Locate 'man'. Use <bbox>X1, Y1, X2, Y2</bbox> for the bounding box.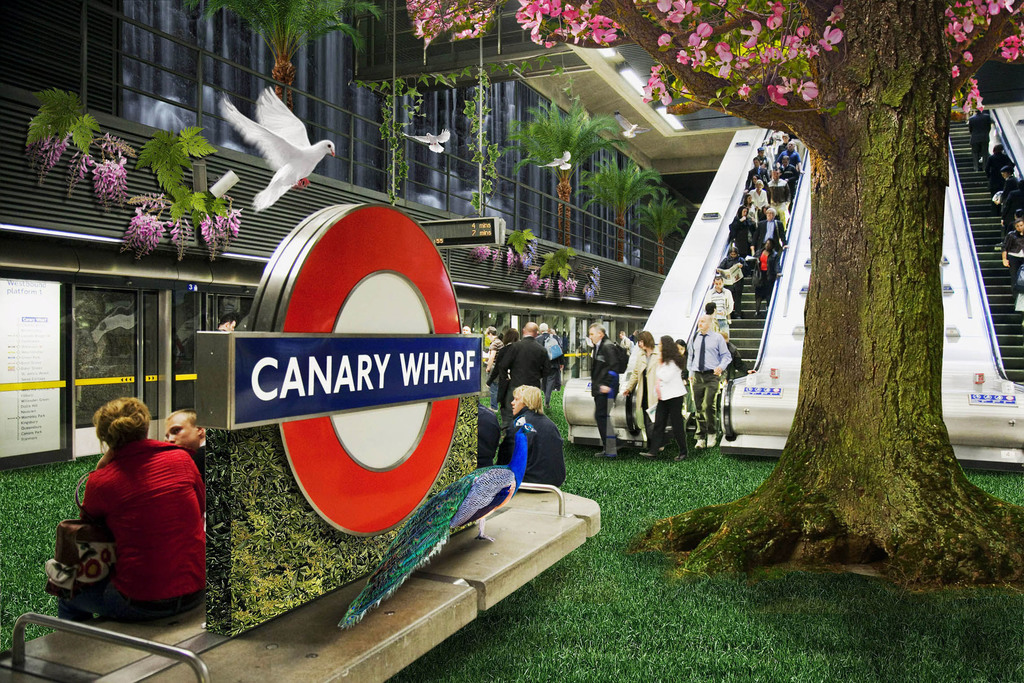
<bbox>706, 275, 732, 329</bbox>.
